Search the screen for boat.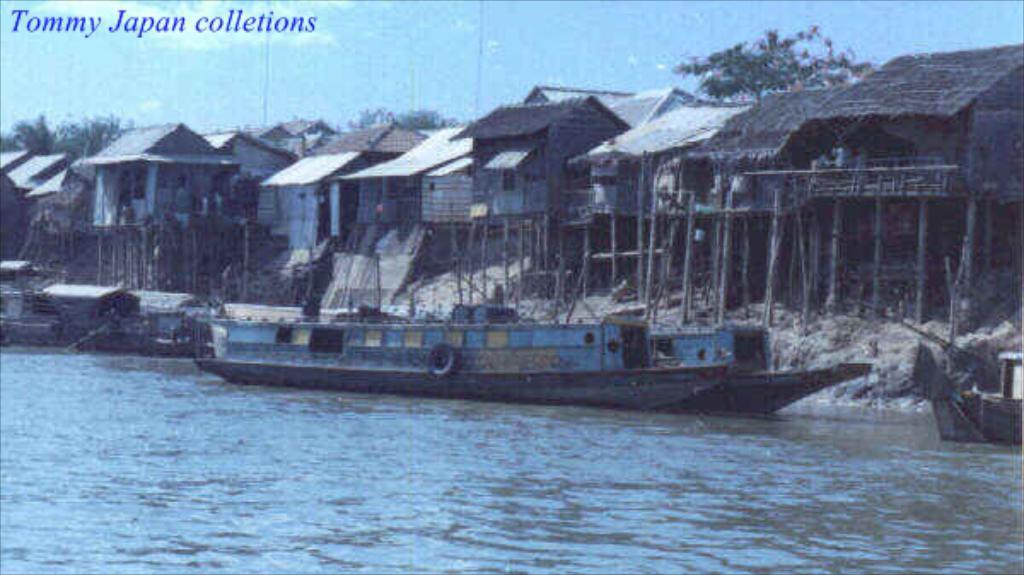
Found at l=2, t=280, r=143, b=360.
